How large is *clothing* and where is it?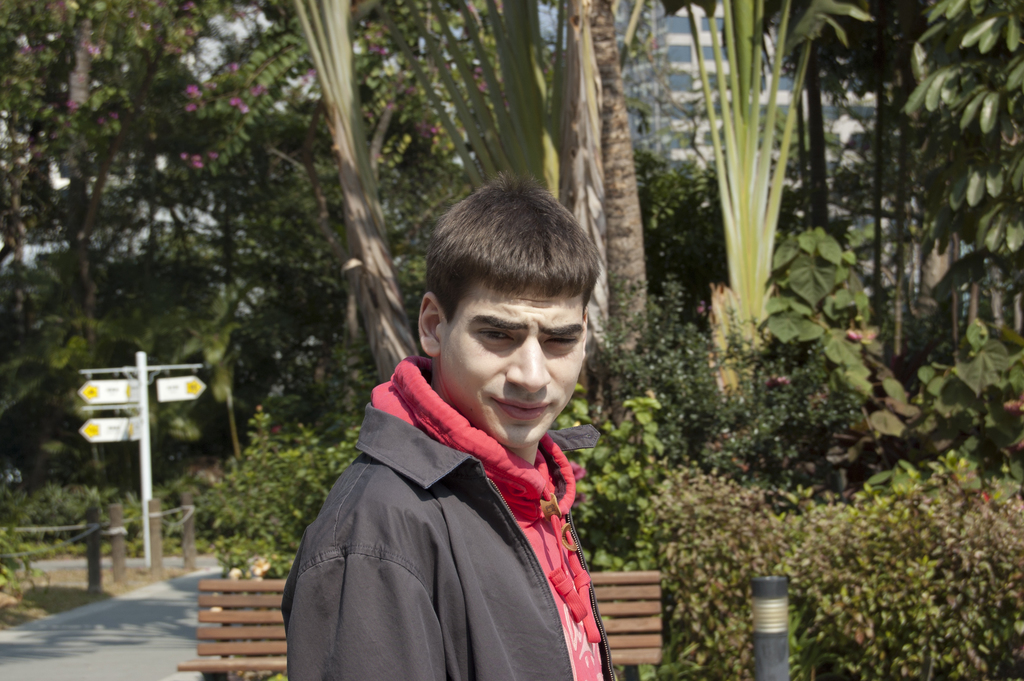
Bounding box: locate(280, 281, 630, 671).
